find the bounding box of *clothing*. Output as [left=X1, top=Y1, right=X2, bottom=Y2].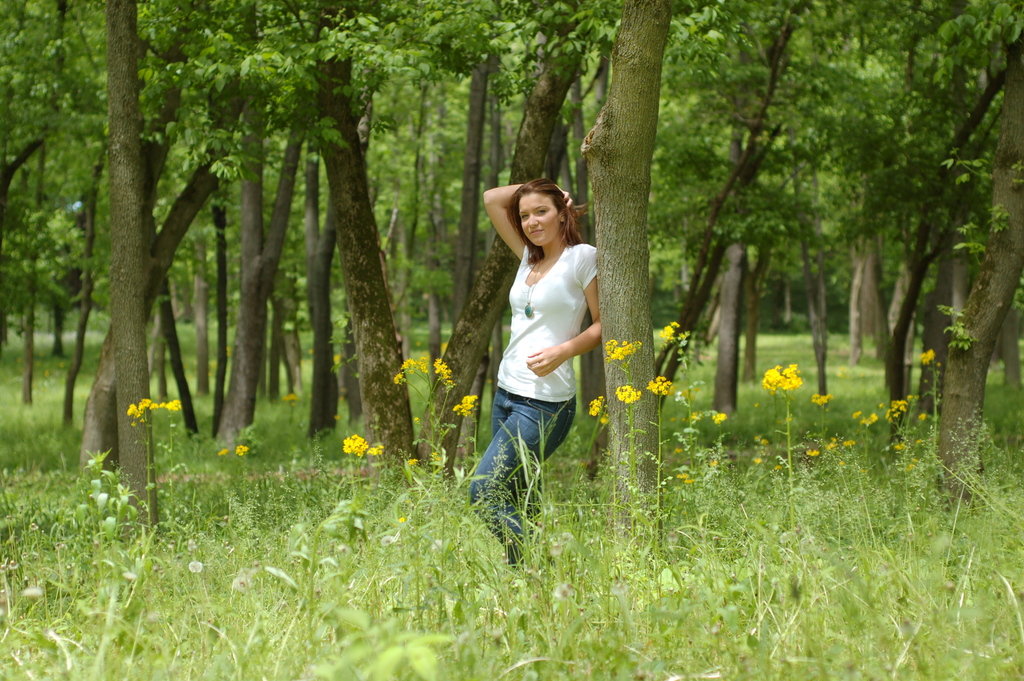
[left=460, top=197, right=605, bottom=541].
